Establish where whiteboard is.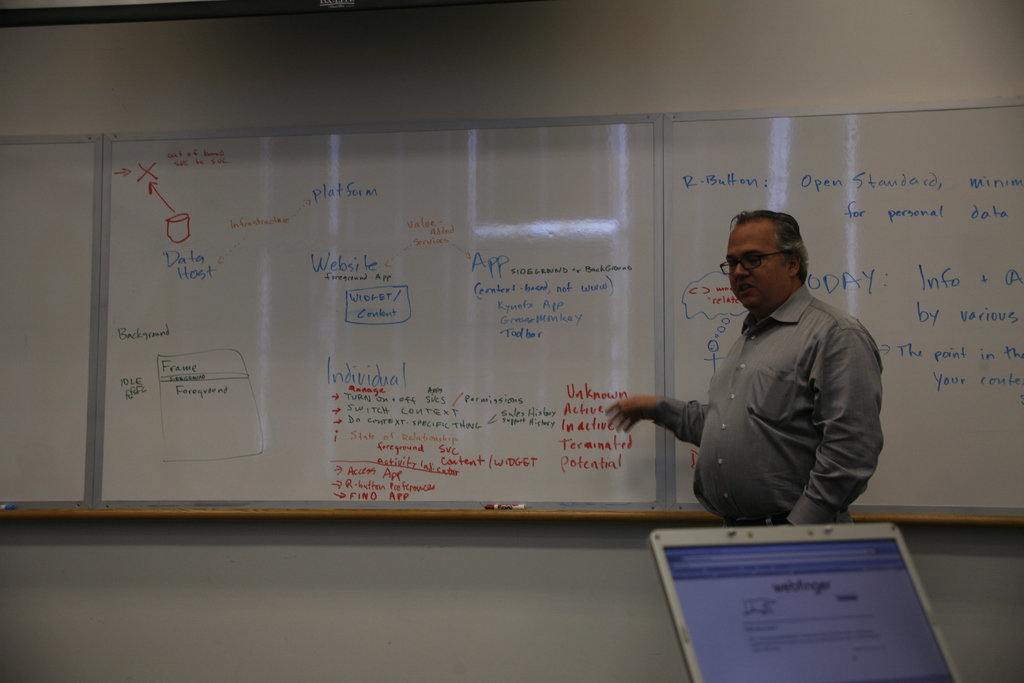
Established at (left=666, top=93, right=1023, bottom=522).
